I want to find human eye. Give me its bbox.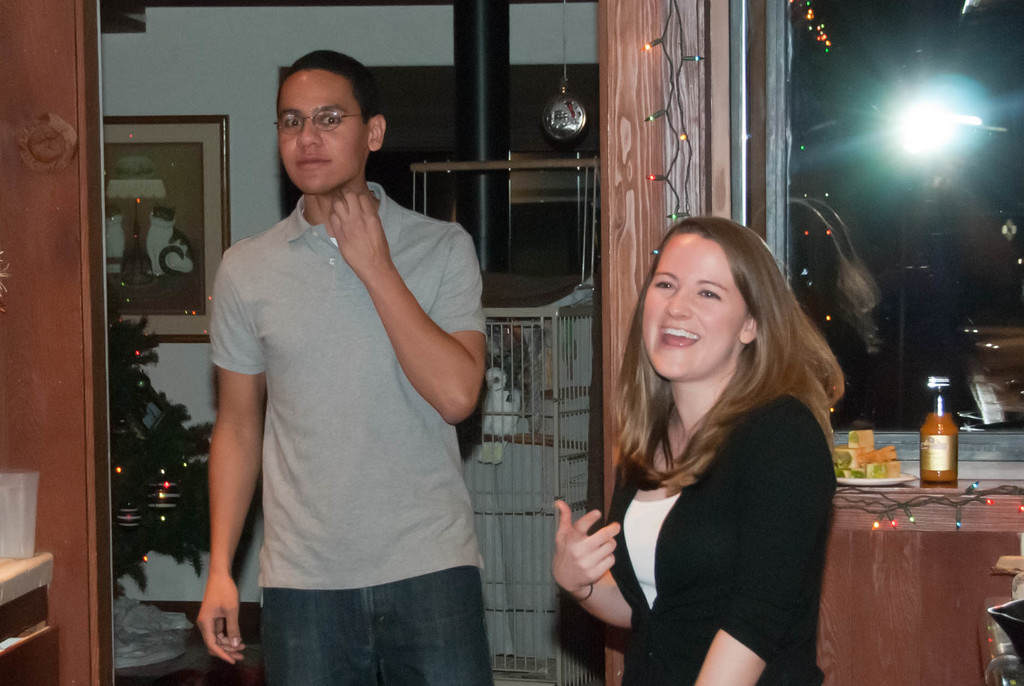
(650, 277, 676, 292).
